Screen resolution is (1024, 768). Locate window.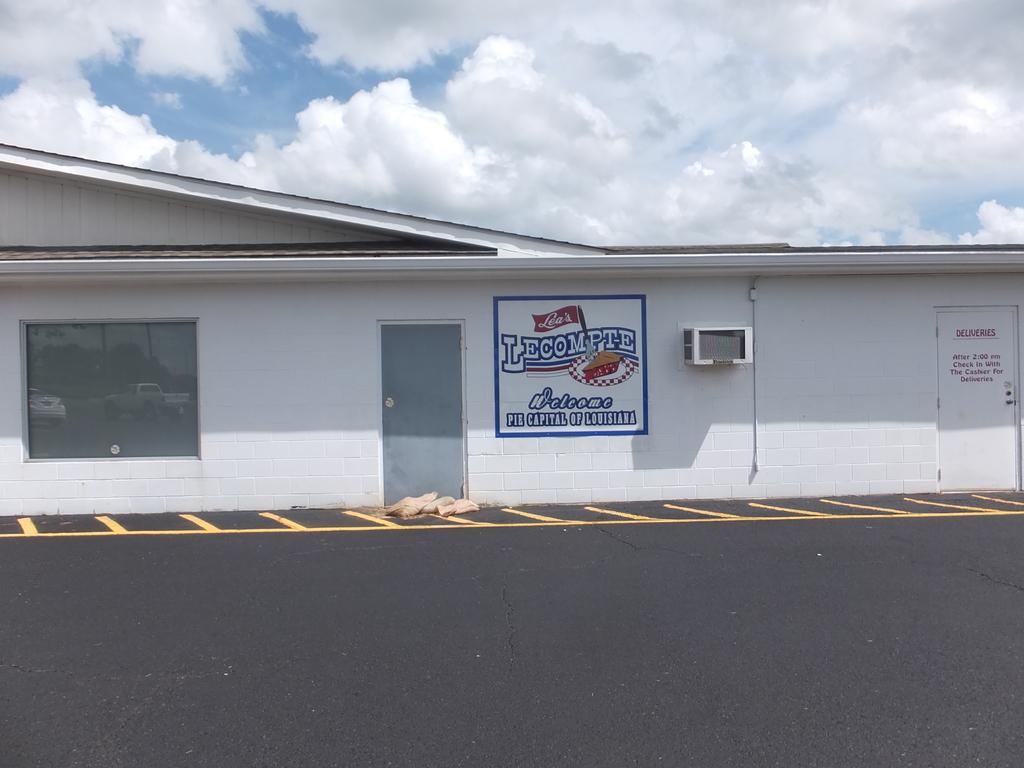
45, 292, 216, 467.
